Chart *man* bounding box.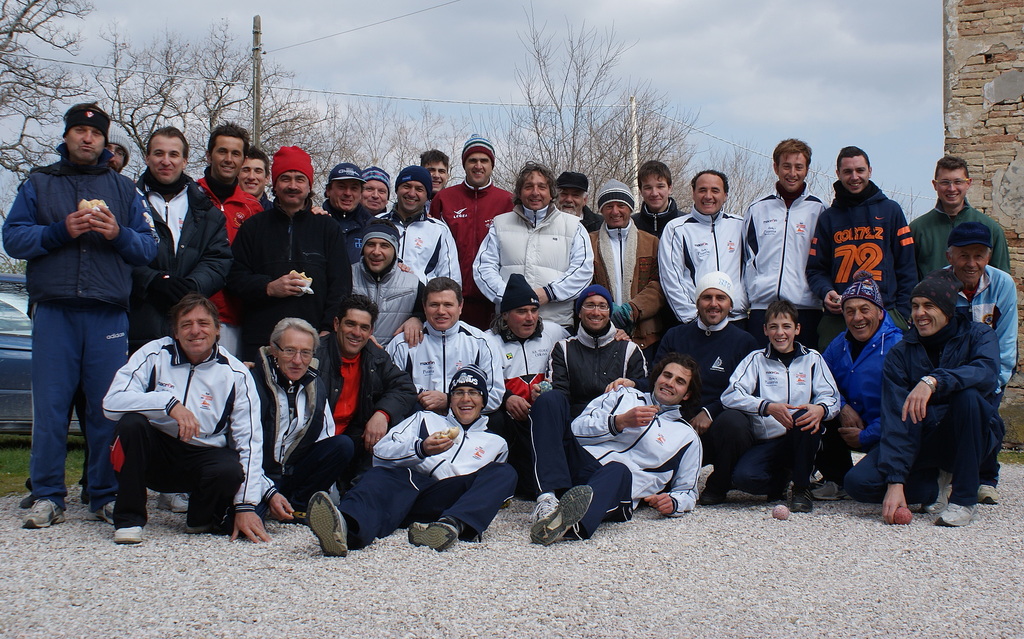
Charted: 243,301,368,533.
